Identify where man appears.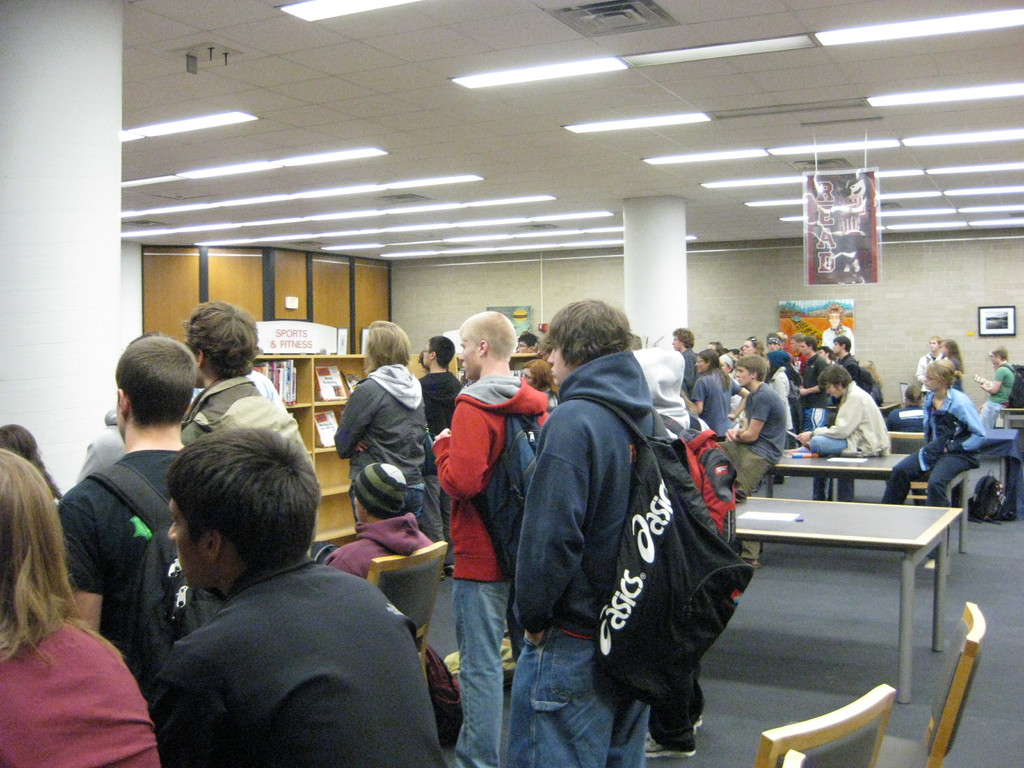
Appears at (x1=432, y1=308, x2=548, y2=767).
